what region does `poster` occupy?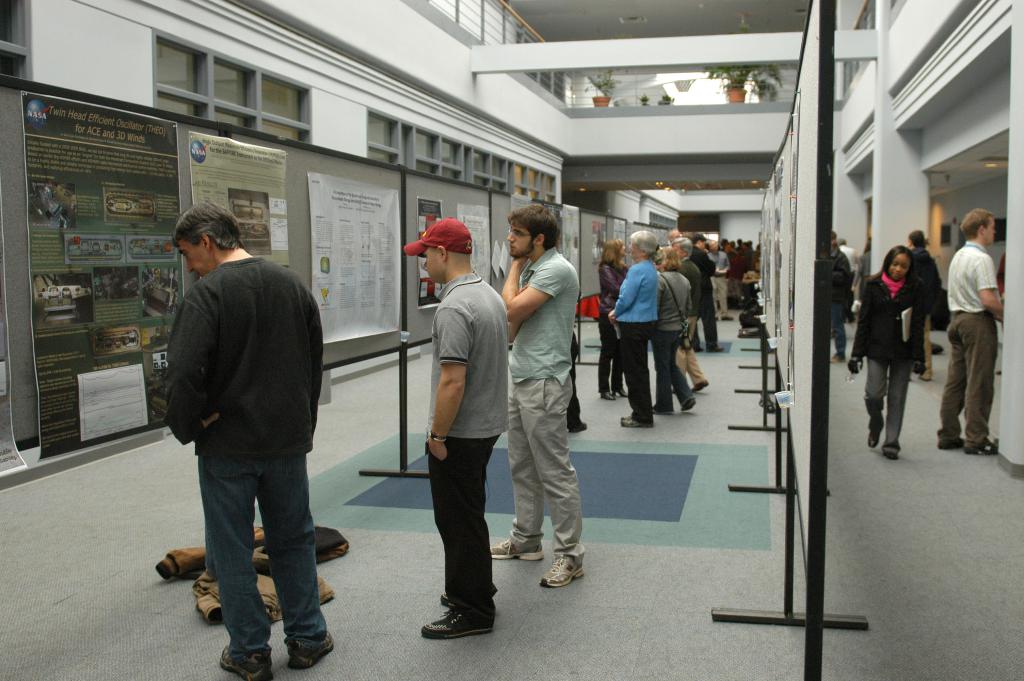
<region>310, 174, 399, 346</region>.
